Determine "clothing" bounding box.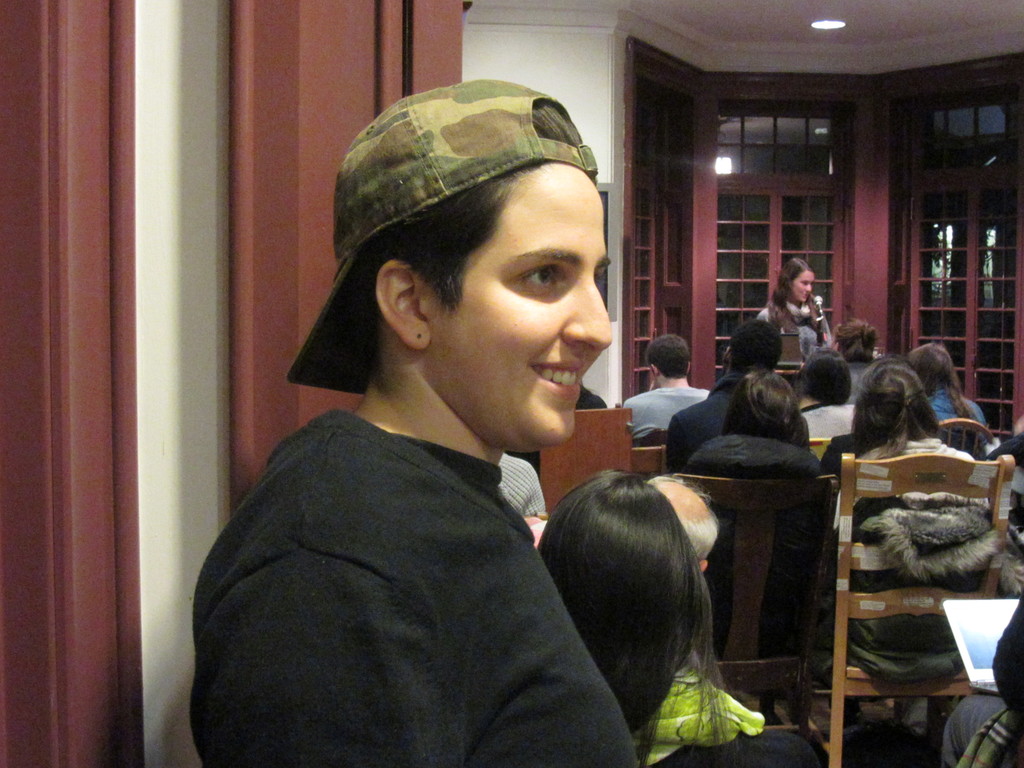
Determined: crop(183, 345, 646, 767).
